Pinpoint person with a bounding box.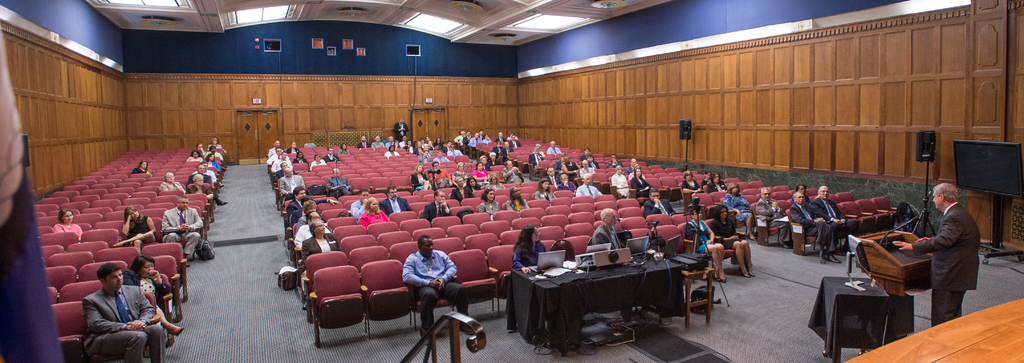
bbox(796, 183, 847, 247).
